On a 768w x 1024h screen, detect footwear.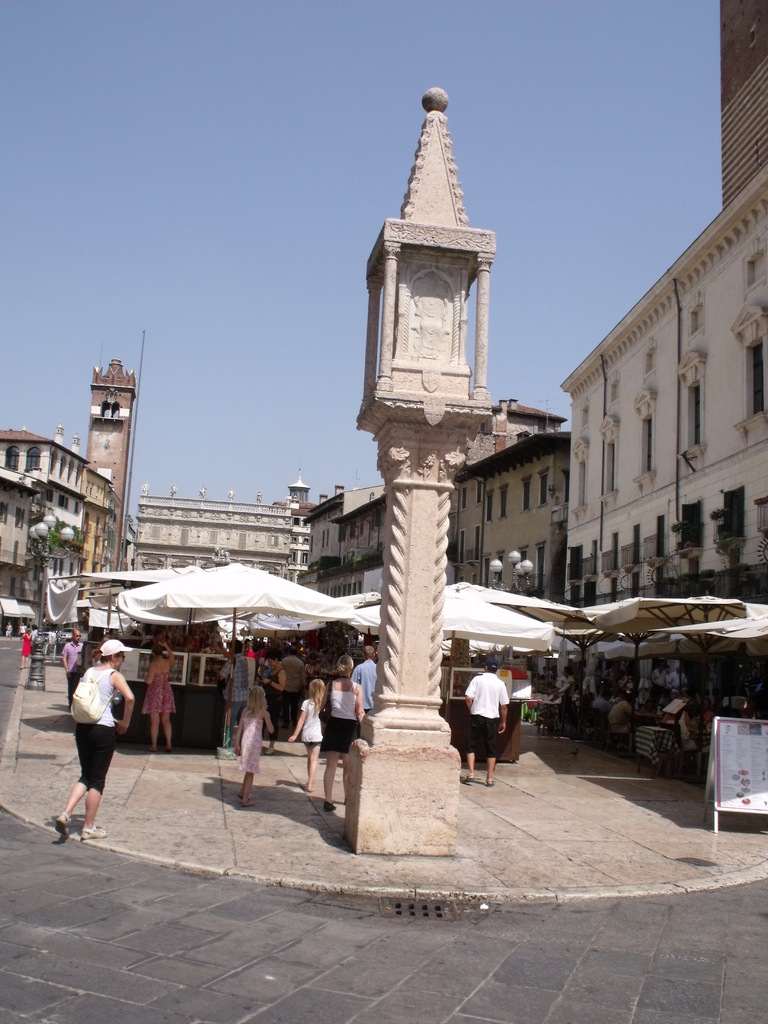
bbox=(324, 799, 333, 811).
